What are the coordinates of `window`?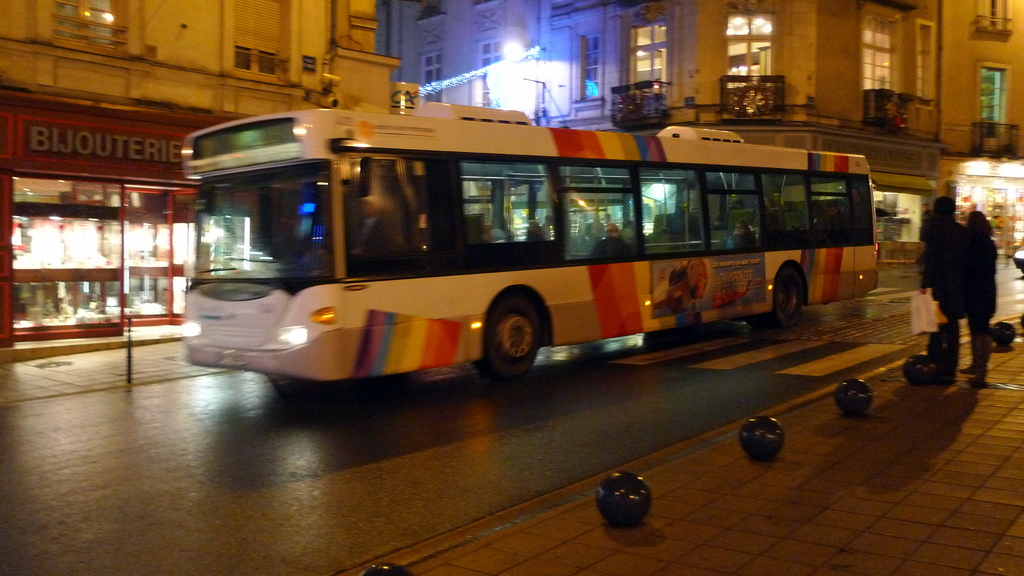
region(51, 0, 131, 51).
